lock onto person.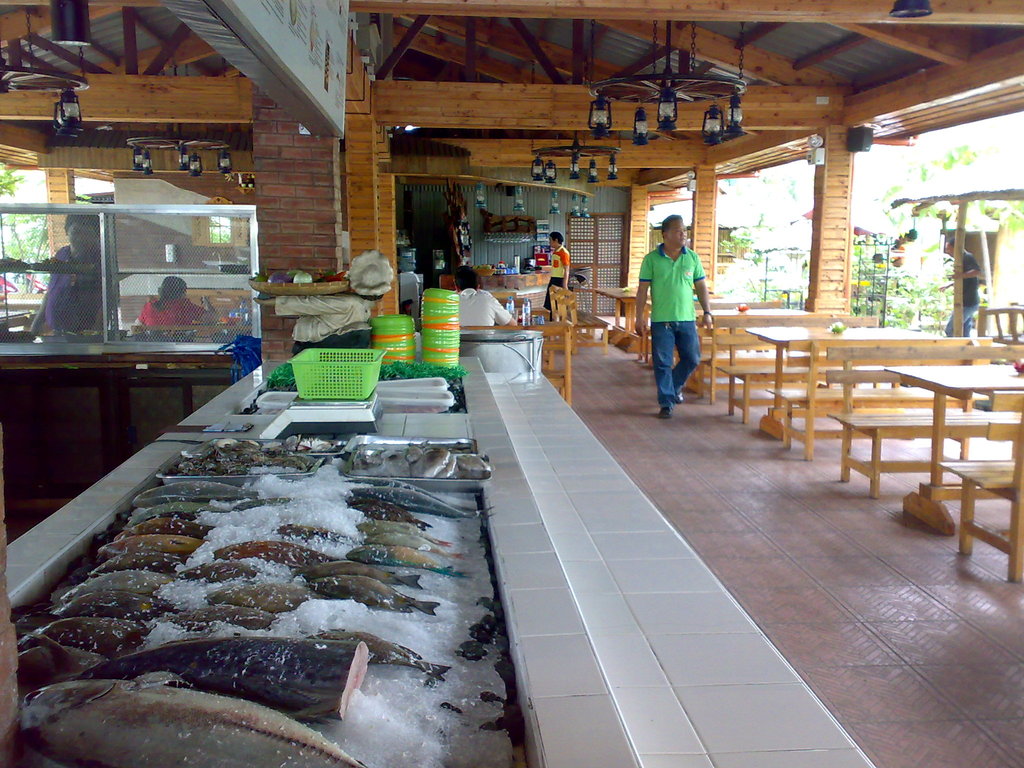
Locked: x1=545, y1=231, x2=571, y2=319.
